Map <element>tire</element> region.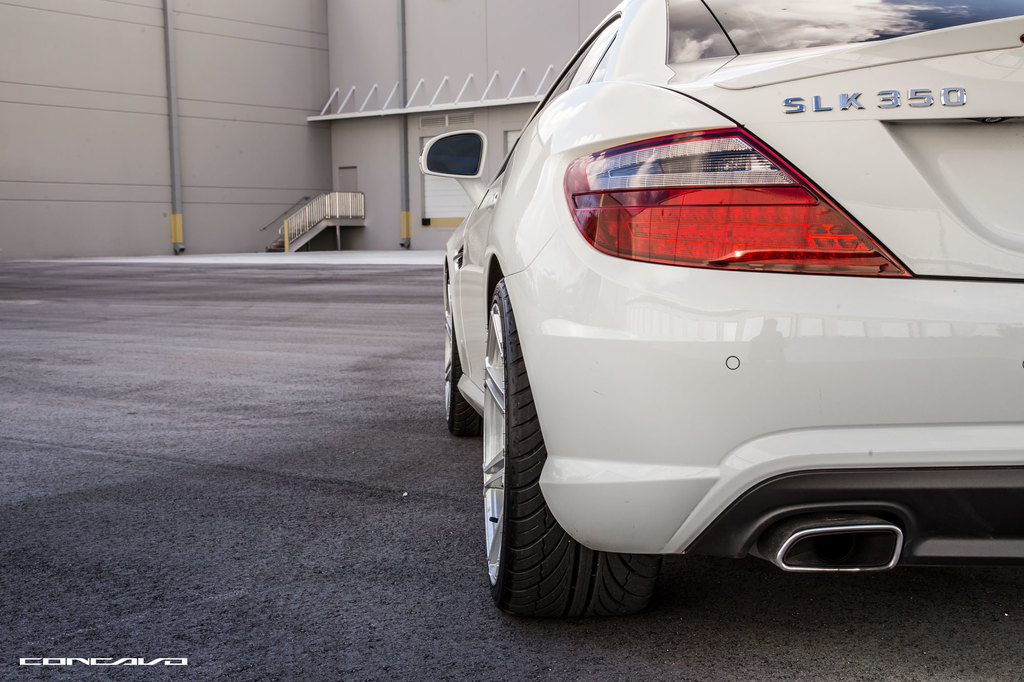
Mapped to Rect(466, 308, 658, 638).
